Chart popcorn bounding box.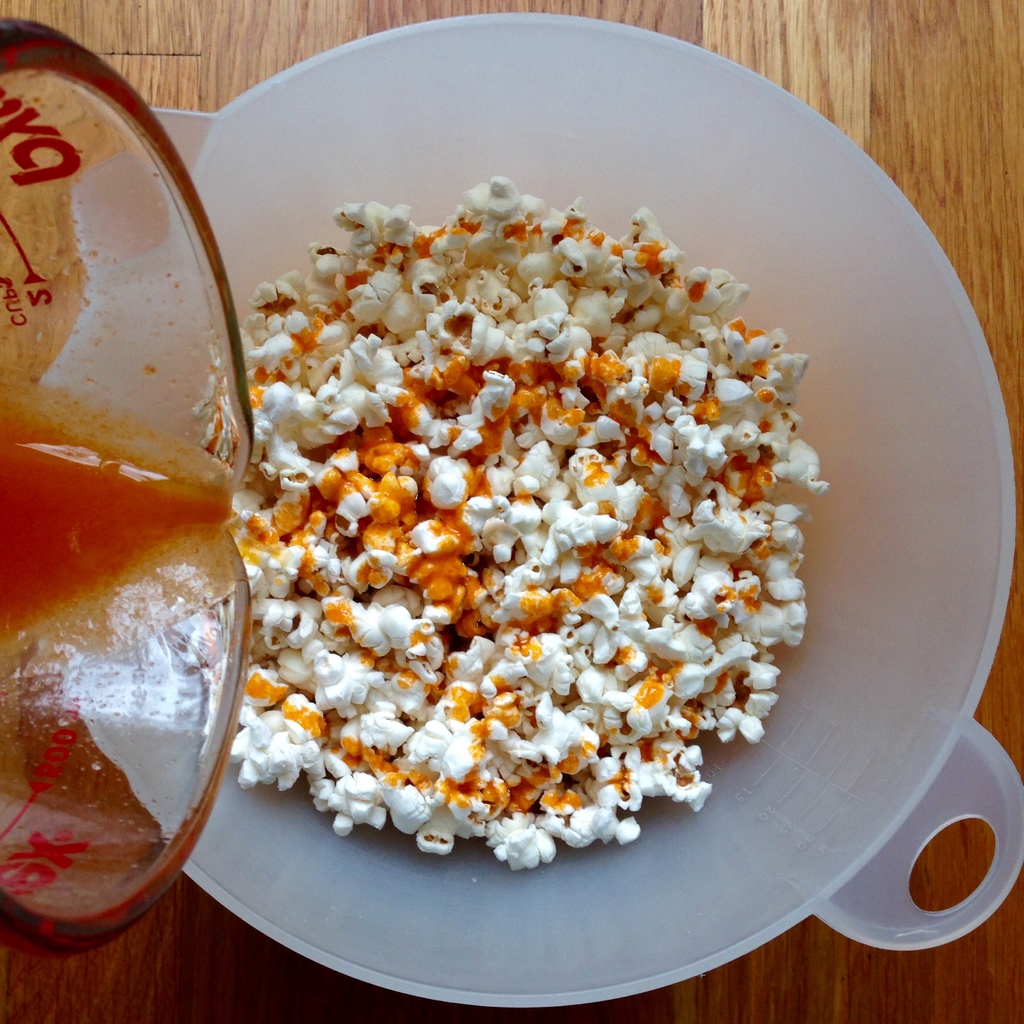
Charted: [161,172,829,874].
